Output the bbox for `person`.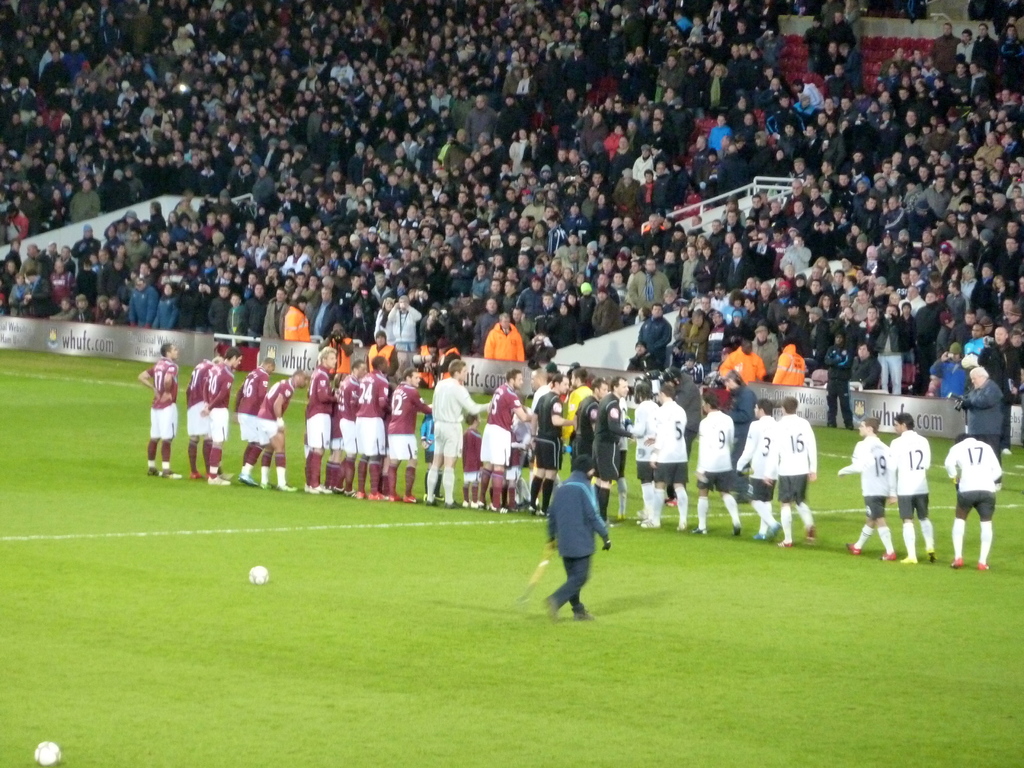
BBox(823, 332, 854, 431).
